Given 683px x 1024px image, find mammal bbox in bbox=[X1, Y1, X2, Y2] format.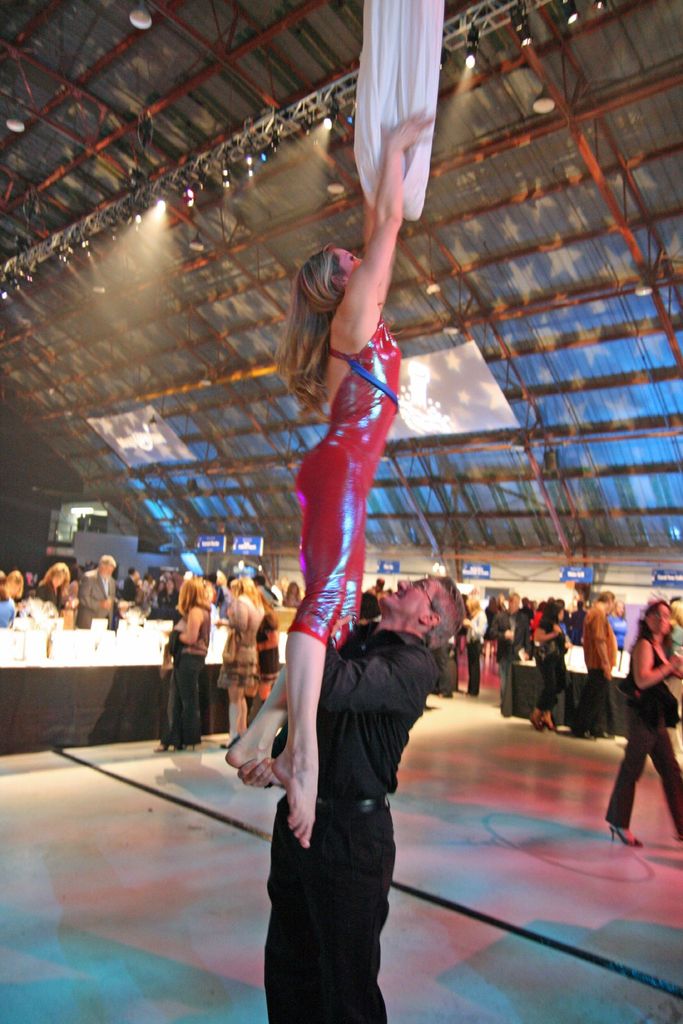
bbox=[485, 591, 529, 716].
